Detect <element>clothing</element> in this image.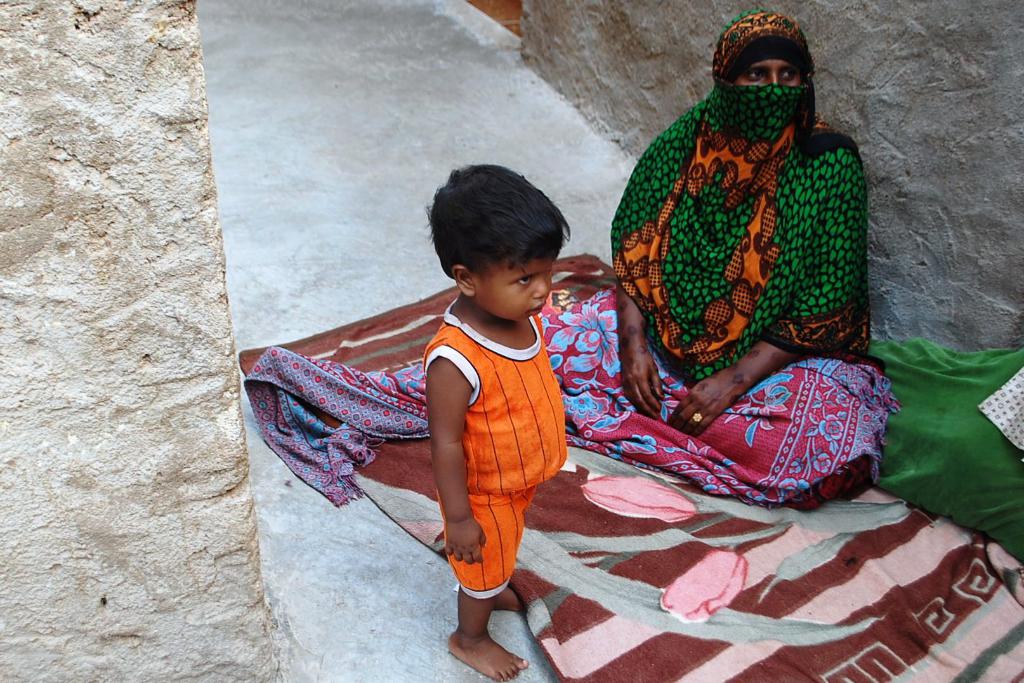
Detection: [418, 297, 565, 607].
